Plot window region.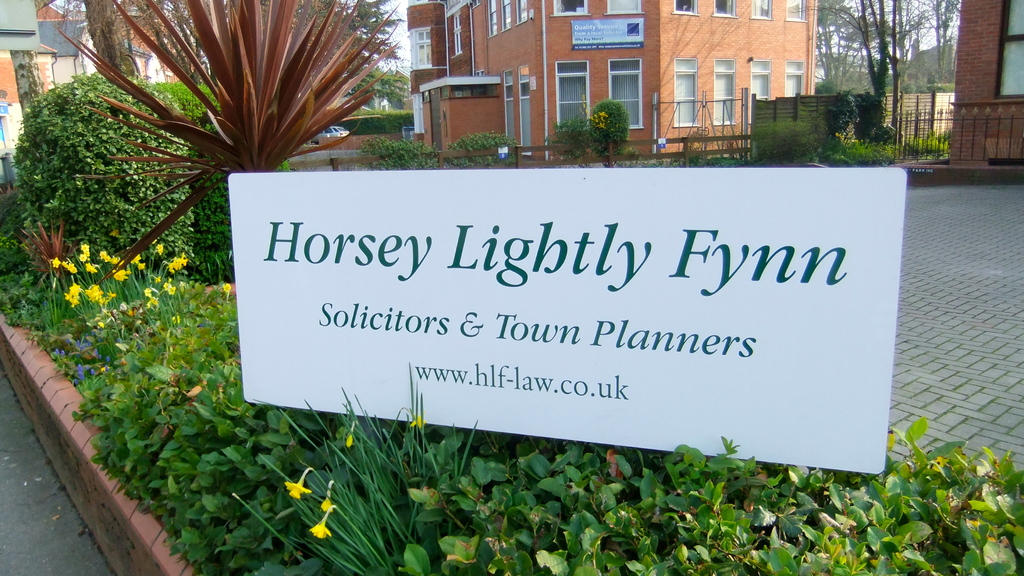
Plotted at 786, 0, 806, 21.
